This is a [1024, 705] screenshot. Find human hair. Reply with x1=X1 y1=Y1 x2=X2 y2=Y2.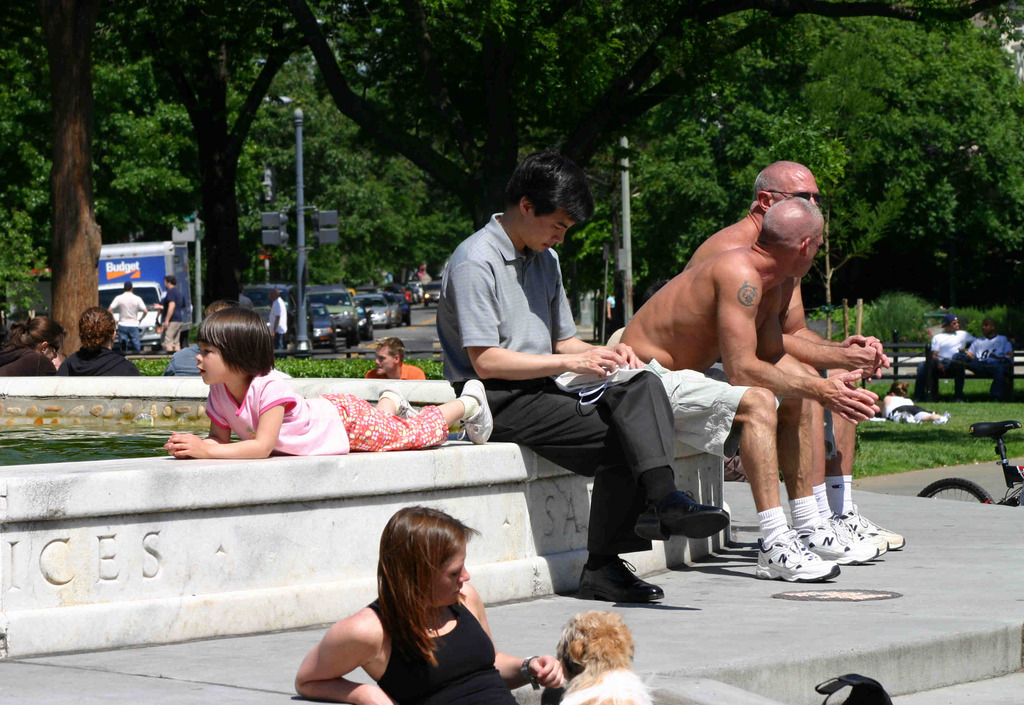
x1=557 y1=607 x2=634 y2=676.
